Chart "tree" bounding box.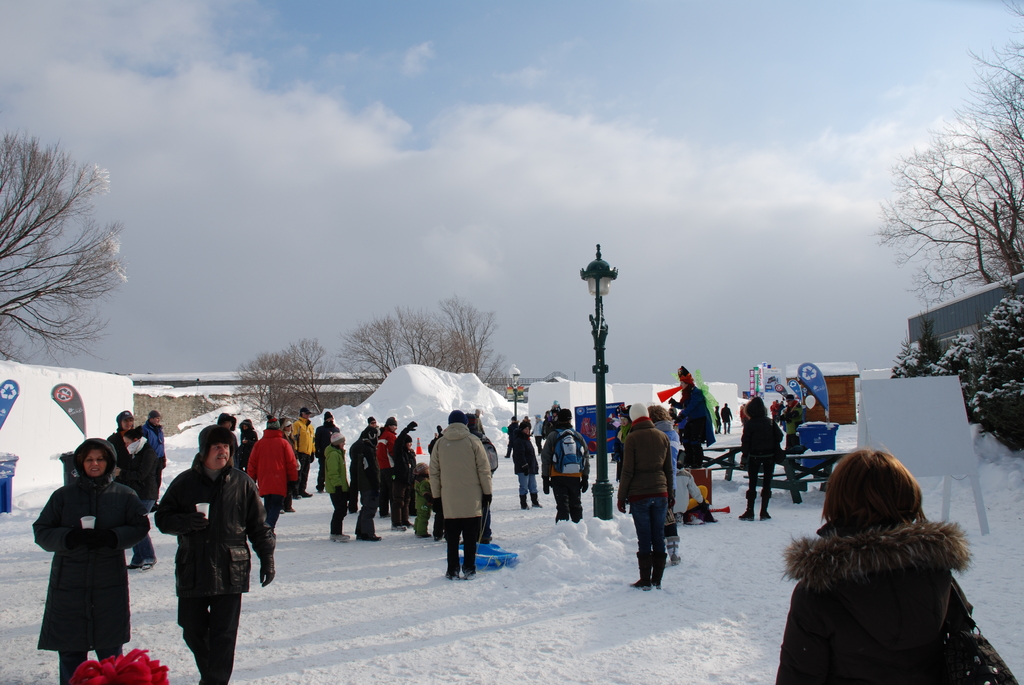
Charted: [x1=422, y1=295, x2=501, y2=382].
